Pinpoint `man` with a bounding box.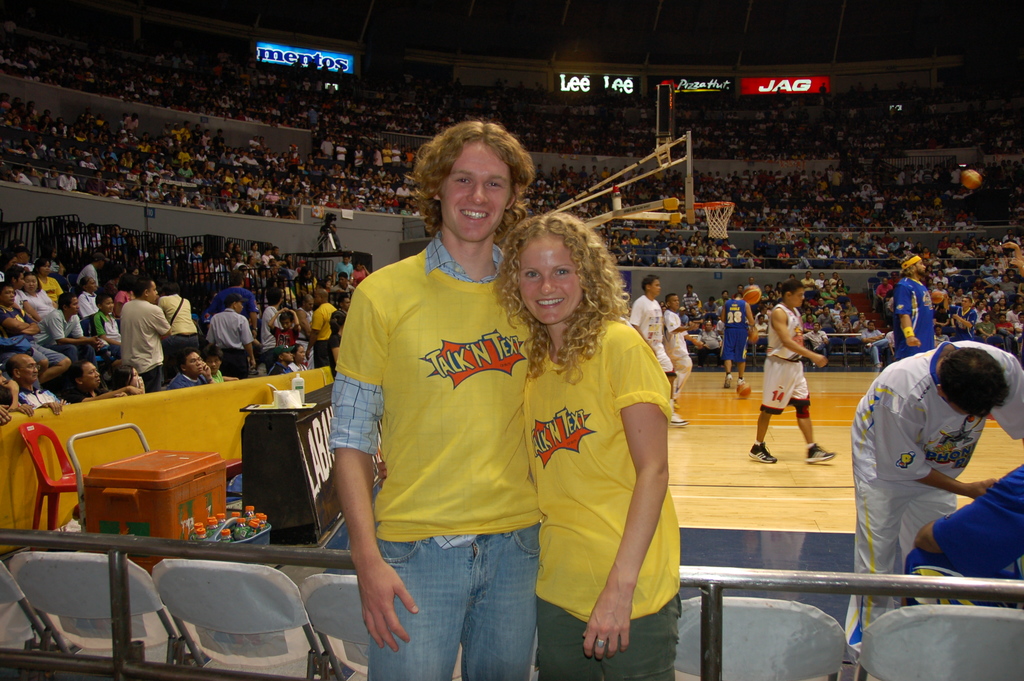
<bbox>203, 296, 260, 379</bbox>.
